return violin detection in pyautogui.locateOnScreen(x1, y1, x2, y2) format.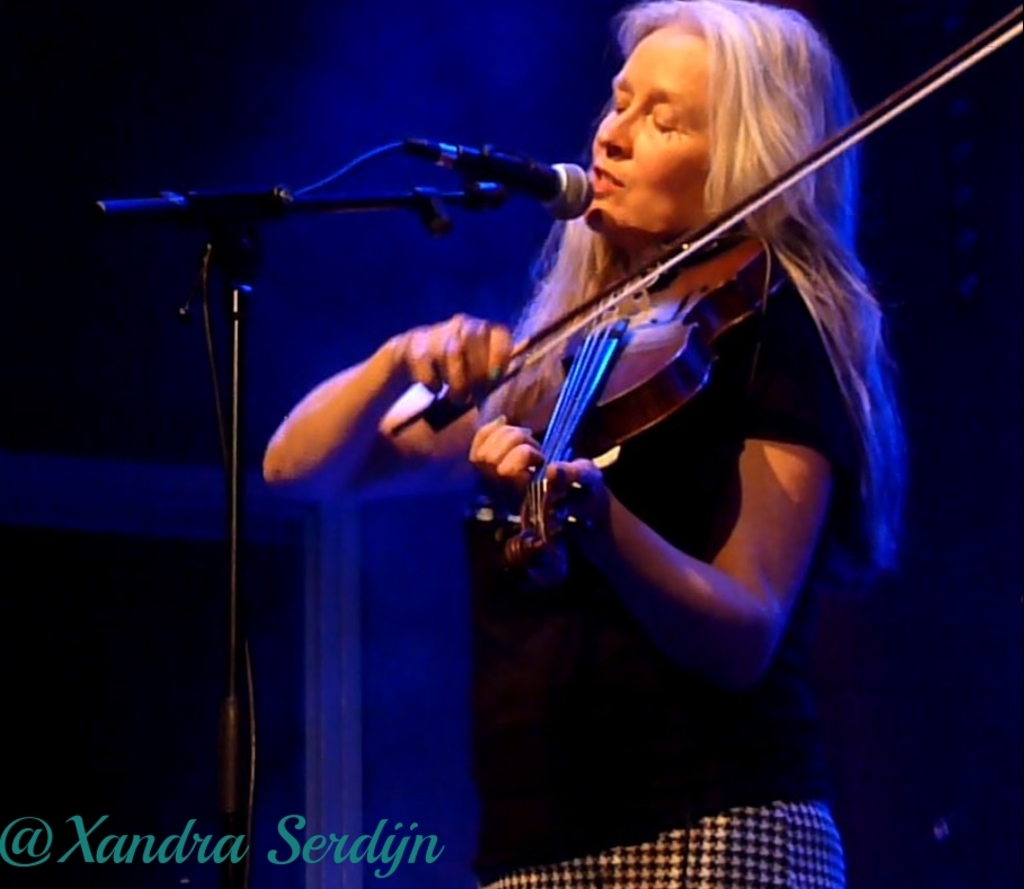
pyautogui.locateOnScreen(374, 2, 1023, 557).
